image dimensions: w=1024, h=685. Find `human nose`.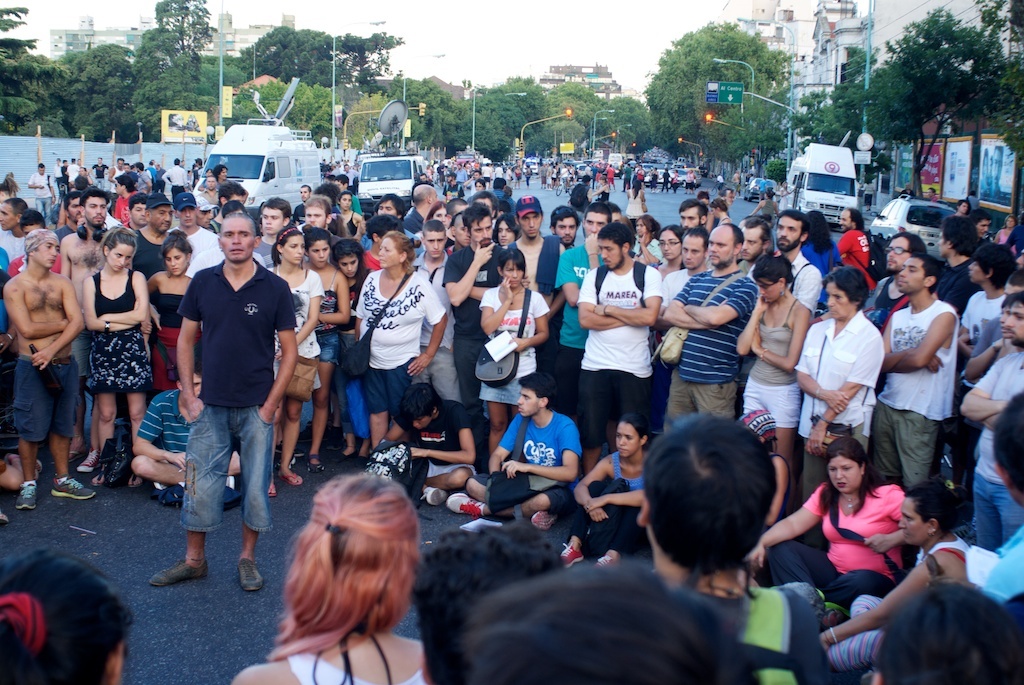
230, 236, 243, 246.
